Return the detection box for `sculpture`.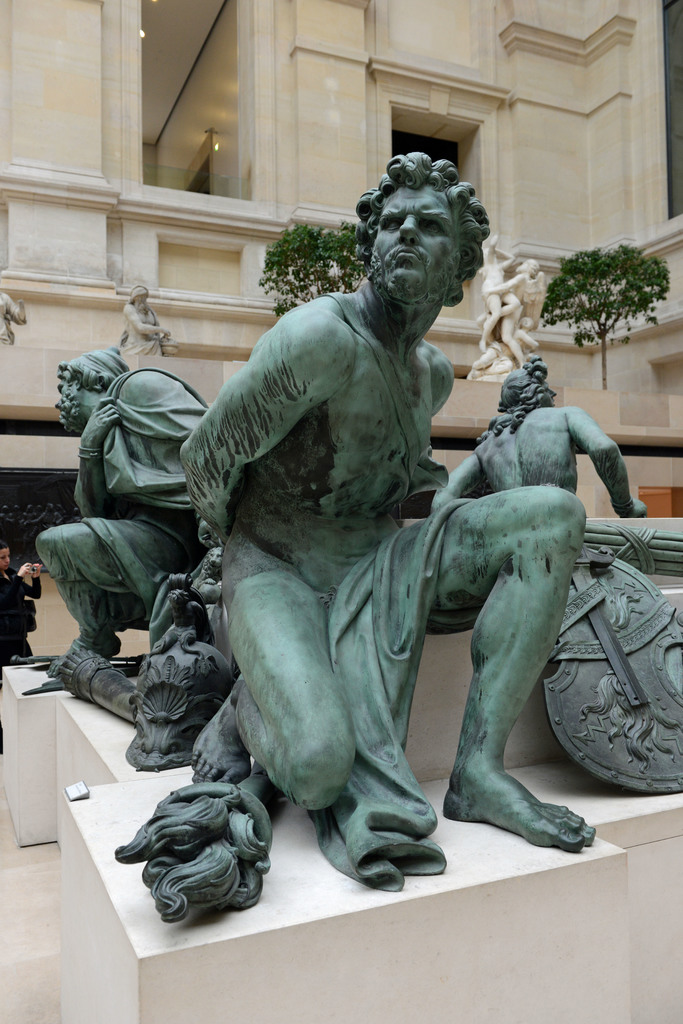
[434,355,644,515].
